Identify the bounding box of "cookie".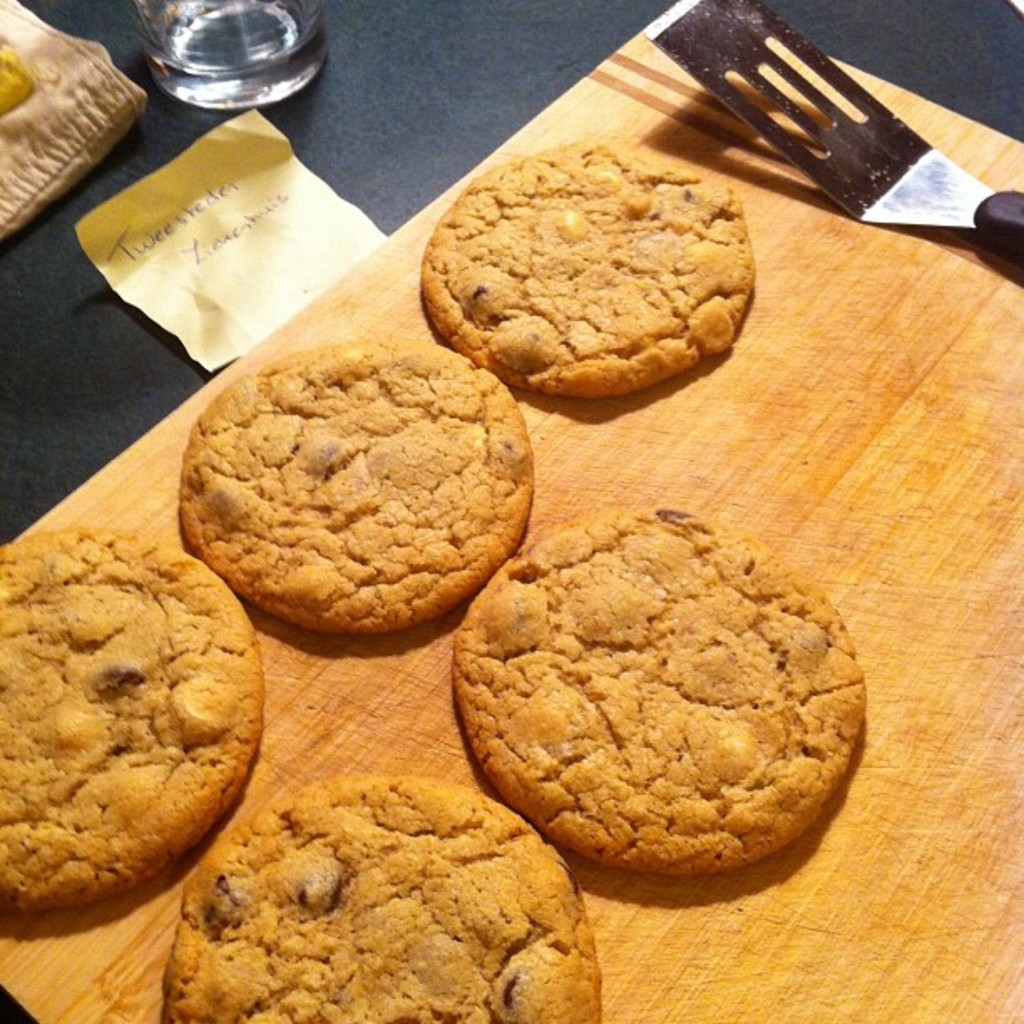
{"x1": 420, "y1": 139, "x2": 760, "y2": 397}.
